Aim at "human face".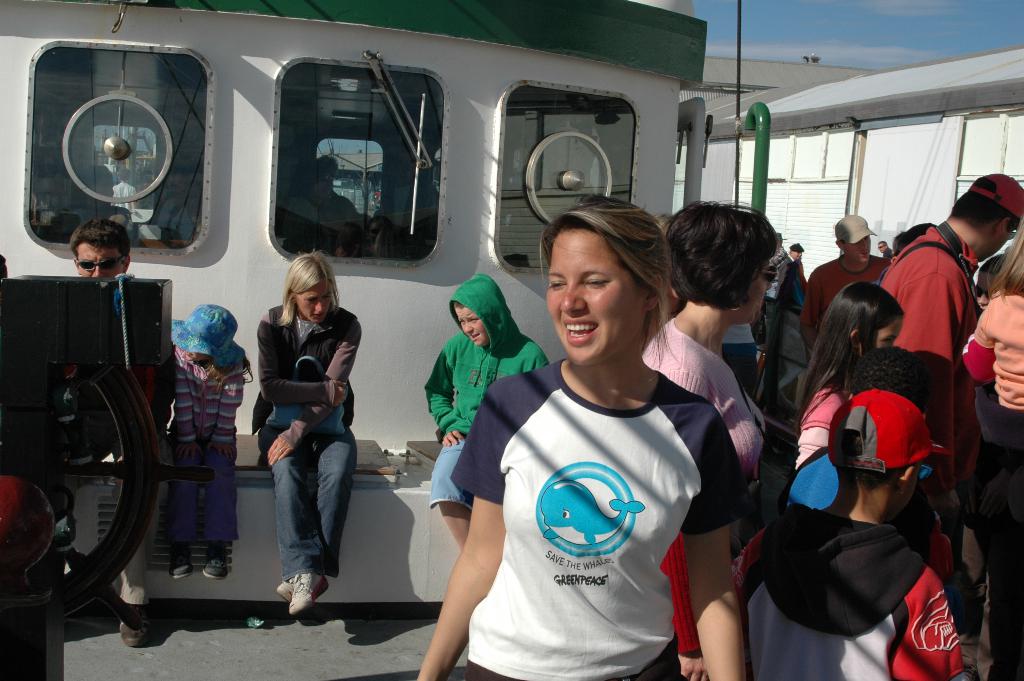
Aimed at 877 239 886 249.
